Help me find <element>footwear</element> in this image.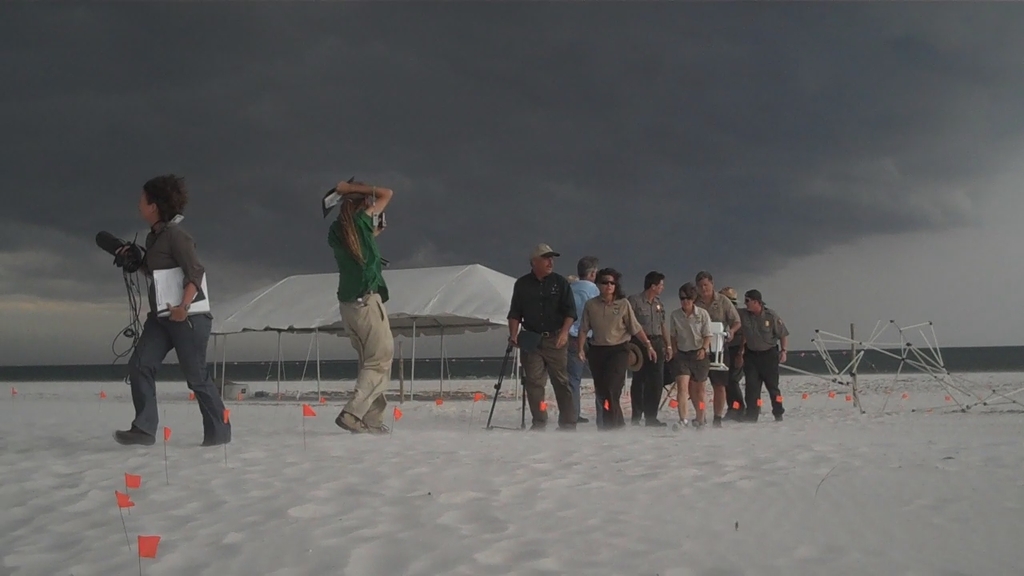
Found it: <bbox>561, 425, 579, 431</bbox>.
